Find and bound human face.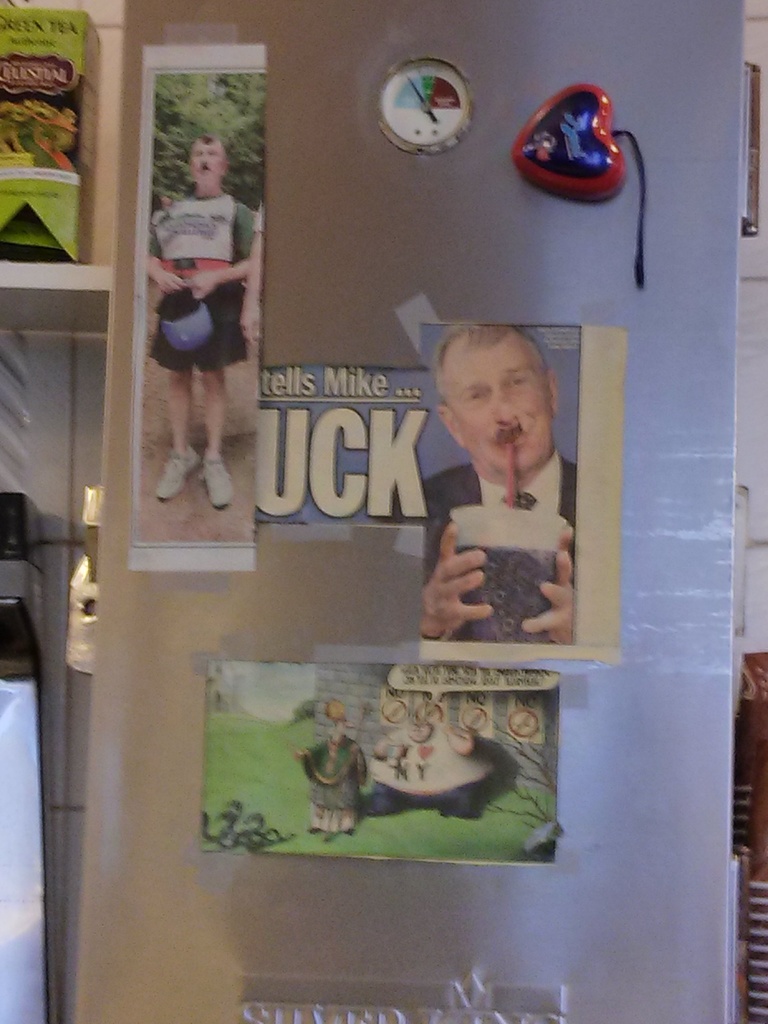
Bound: 191 143 225 190.
